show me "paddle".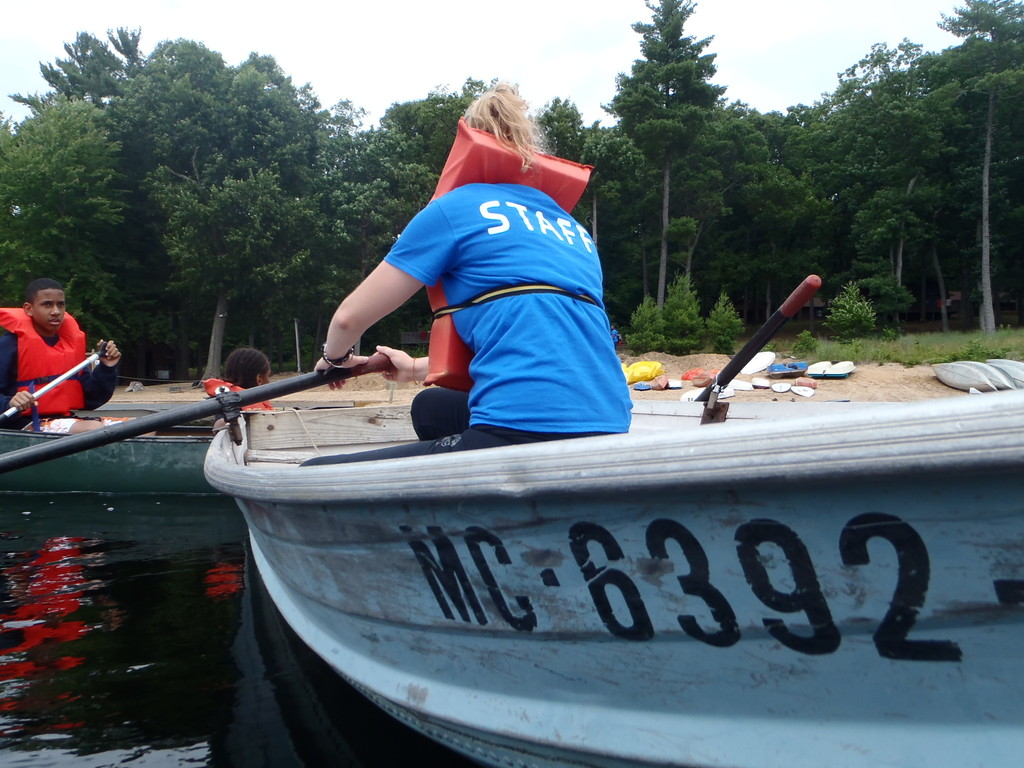
"paddle" is here: bbox(8, 319, 109, 419).
